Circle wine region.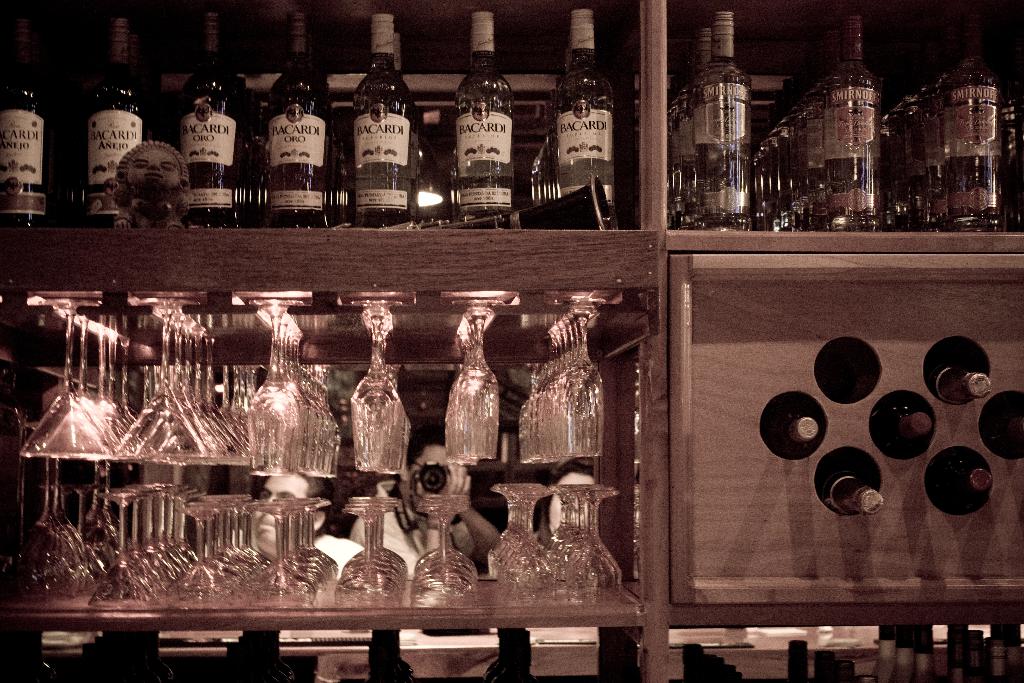
Region: (75,9,149,237).
